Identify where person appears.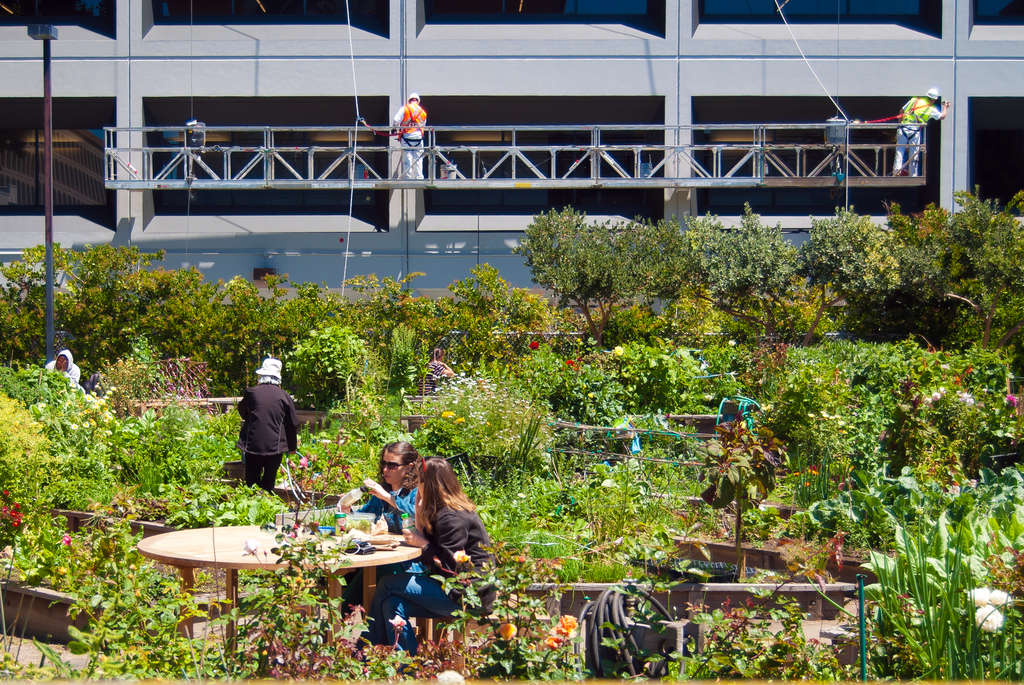
Appears at region(898, 89, 948, 178).
